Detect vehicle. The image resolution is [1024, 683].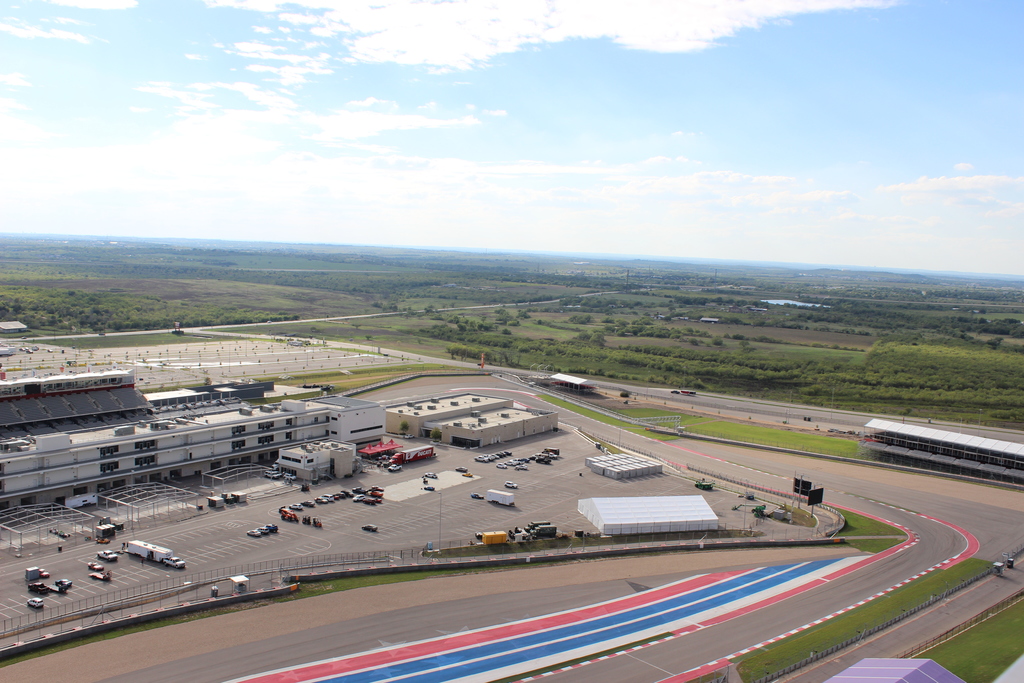
pyautogui.locateOnScreen(376, 454, 387, 460).
